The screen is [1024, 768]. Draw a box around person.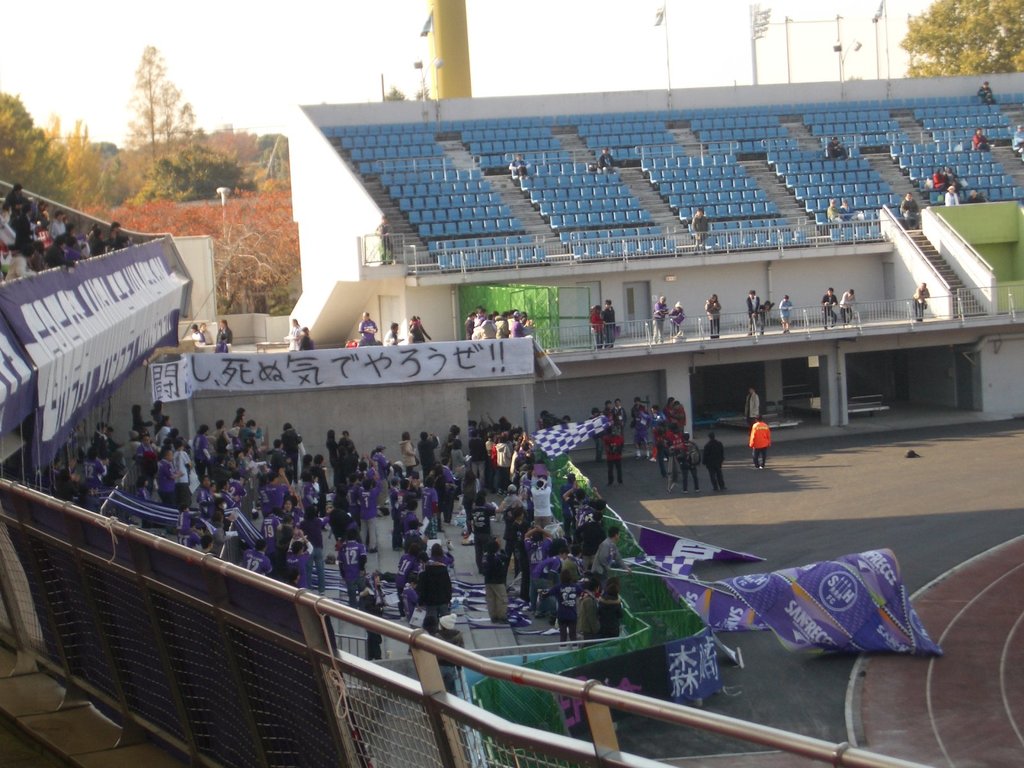
BBox(774, 294, 795, 333).
